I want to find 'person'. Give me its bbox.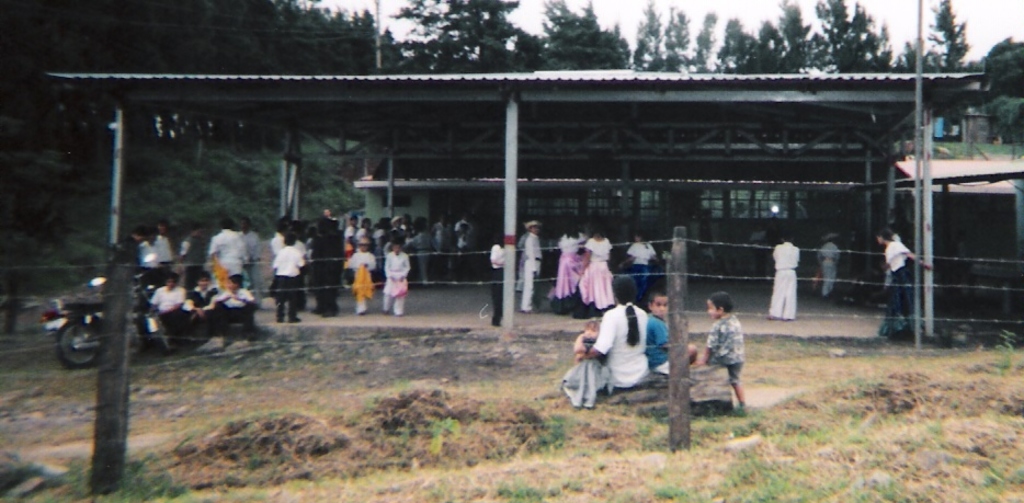
[576, 220, 614, 310].
